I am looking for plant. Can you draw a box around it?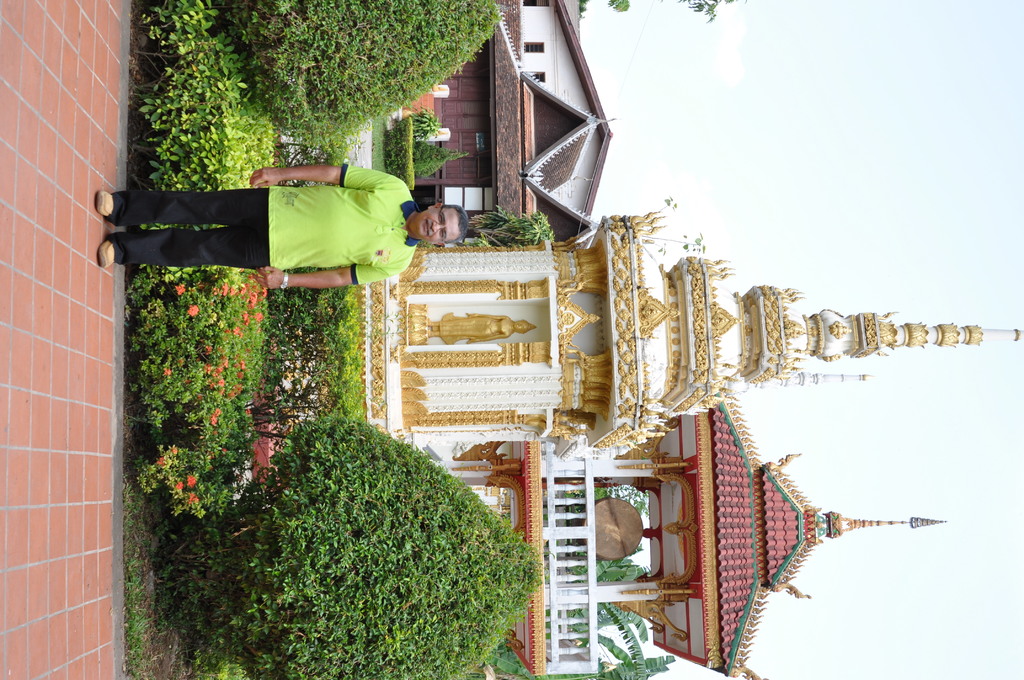
Sure, the bounding box is bbox(117, 0, 277, 530).
